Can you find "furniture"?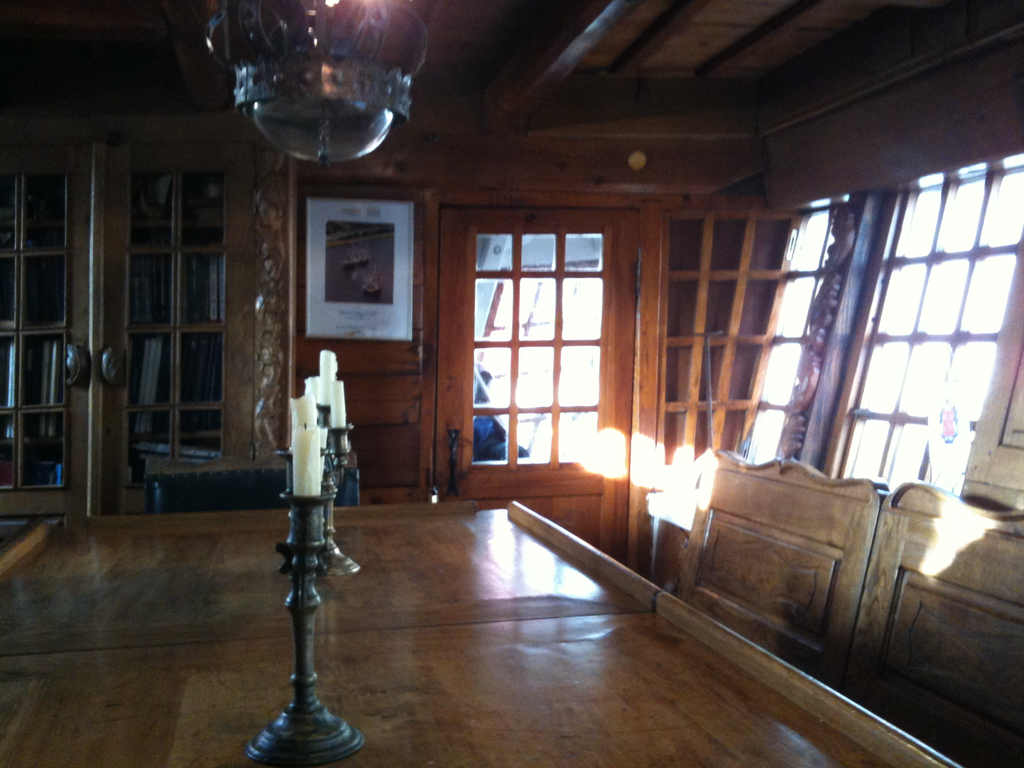
Yes, bounding box: crop(0, 117, 258, 543).
